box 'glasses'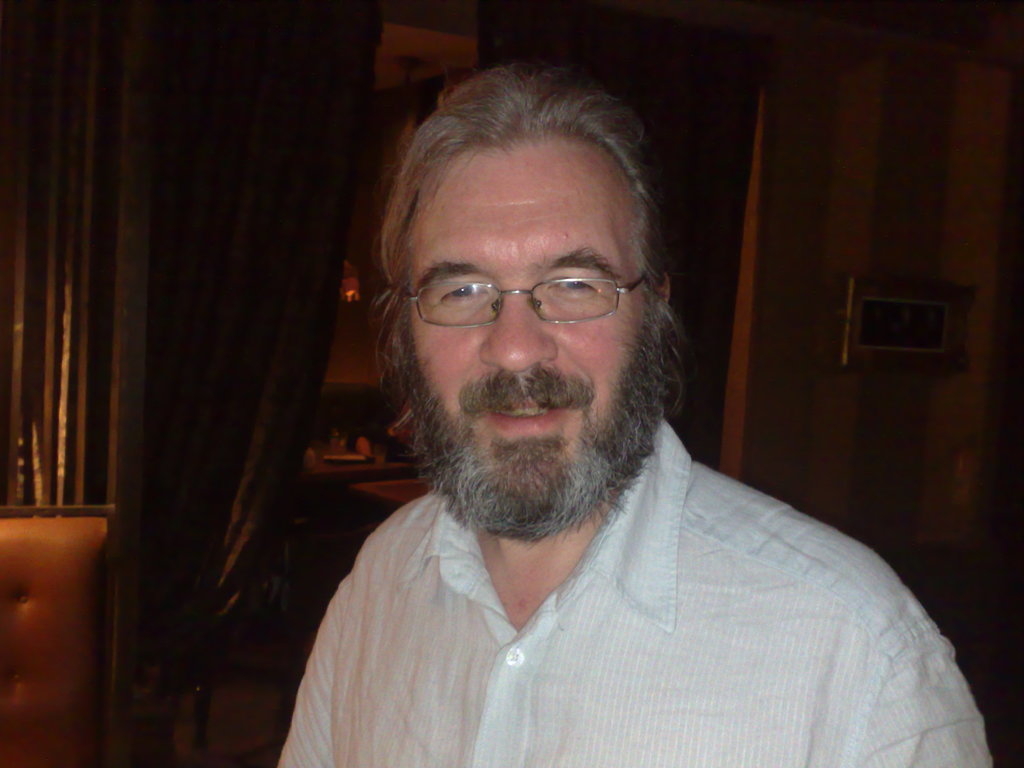
(381, 246, 667, 338)
